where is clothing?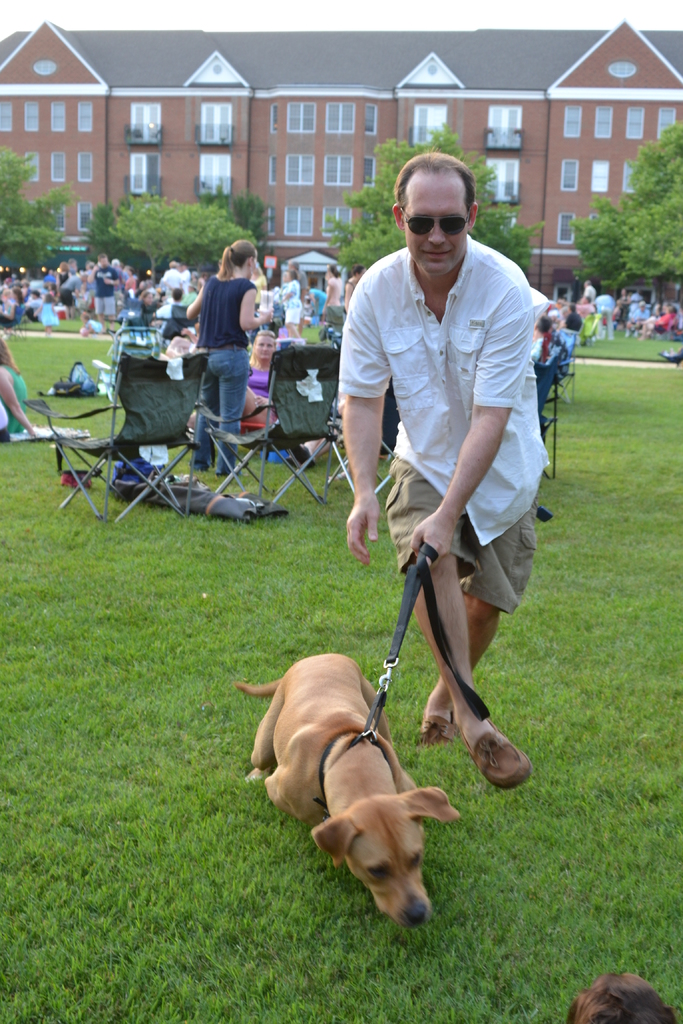
33:298:56:327.
